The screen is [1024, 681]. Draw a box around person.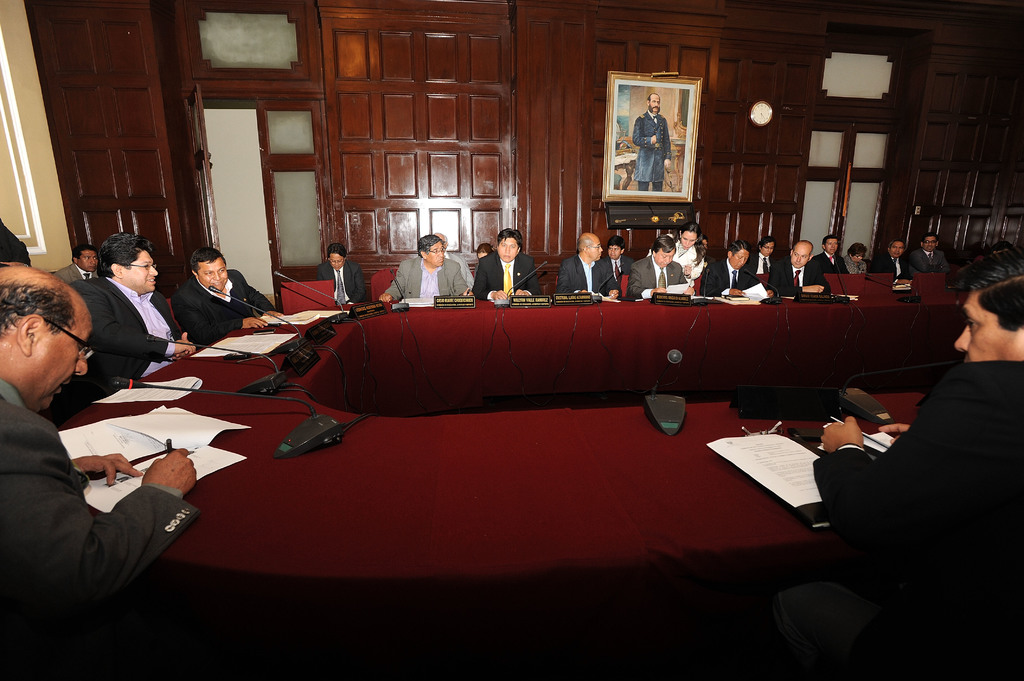
left=832, top=246, right=873, bottom=277.
